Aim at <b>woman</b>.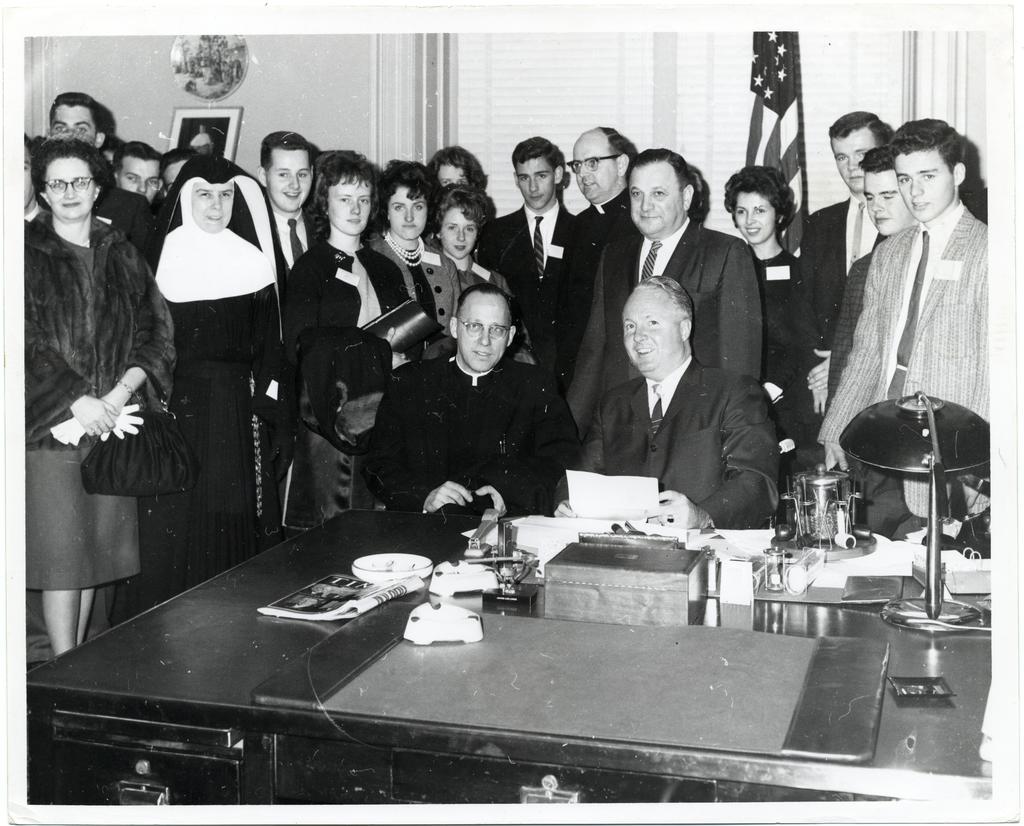
Aimed at <region>114, 154, 301, 619</region>.
